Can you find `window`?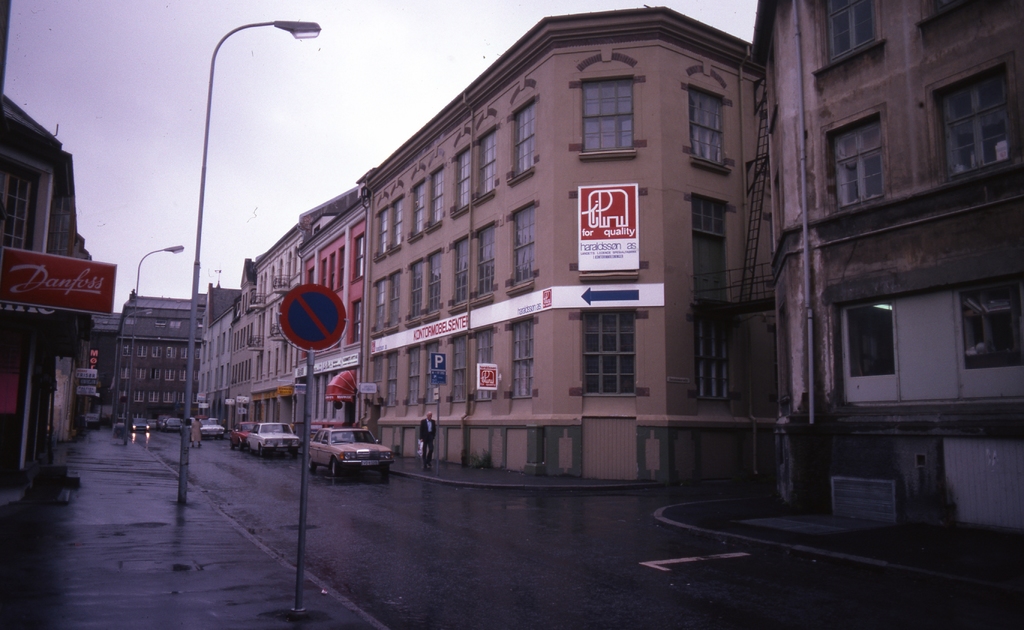
Yes, bounding box: box(512, 320, 533, 398).
